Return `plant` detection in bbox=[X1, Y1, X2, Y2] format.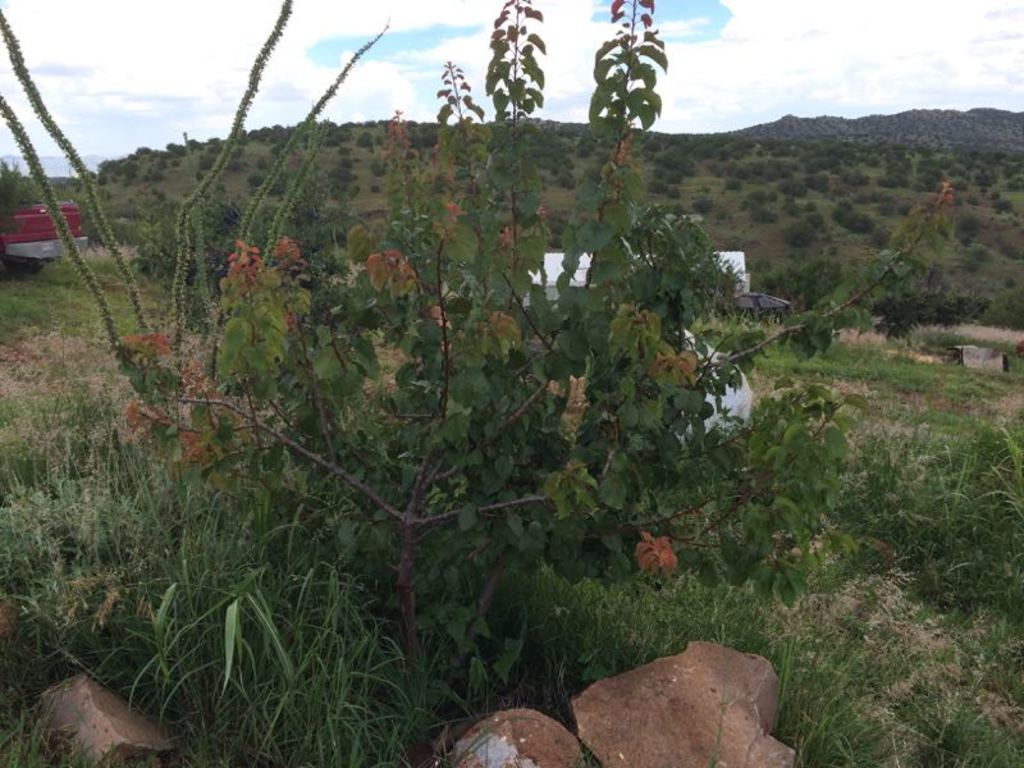
bbox=[755, 164, 767, 173].
